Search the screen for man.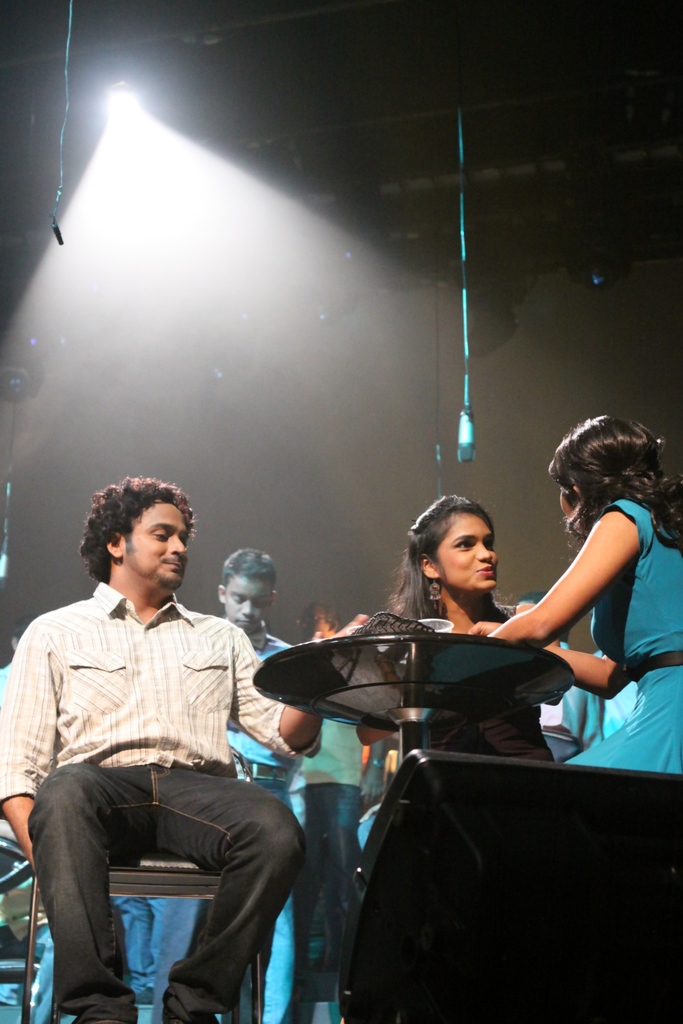
Found at Rect(5, 516, 320, 1013).
